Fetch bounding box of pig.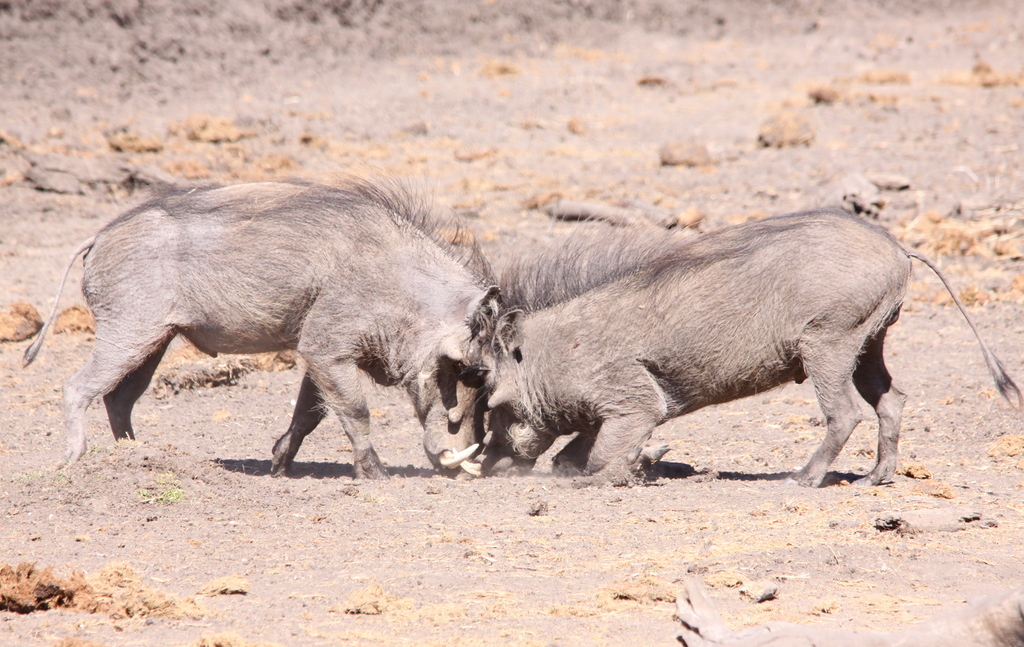
Bbox: {"x1": 458, "y1": 200, "x2": 1023, "y2": 483}.
